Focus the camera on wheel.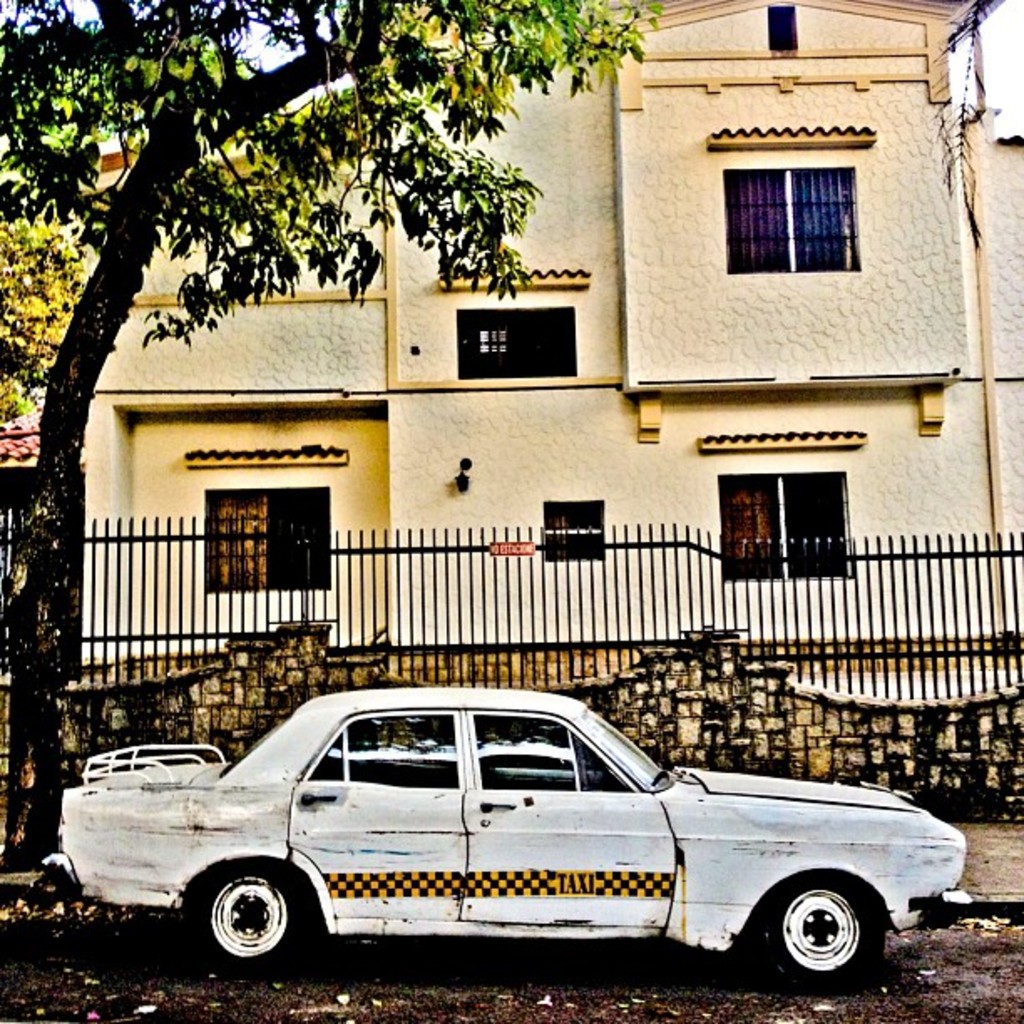
Focus region: 184/878/303/982.
